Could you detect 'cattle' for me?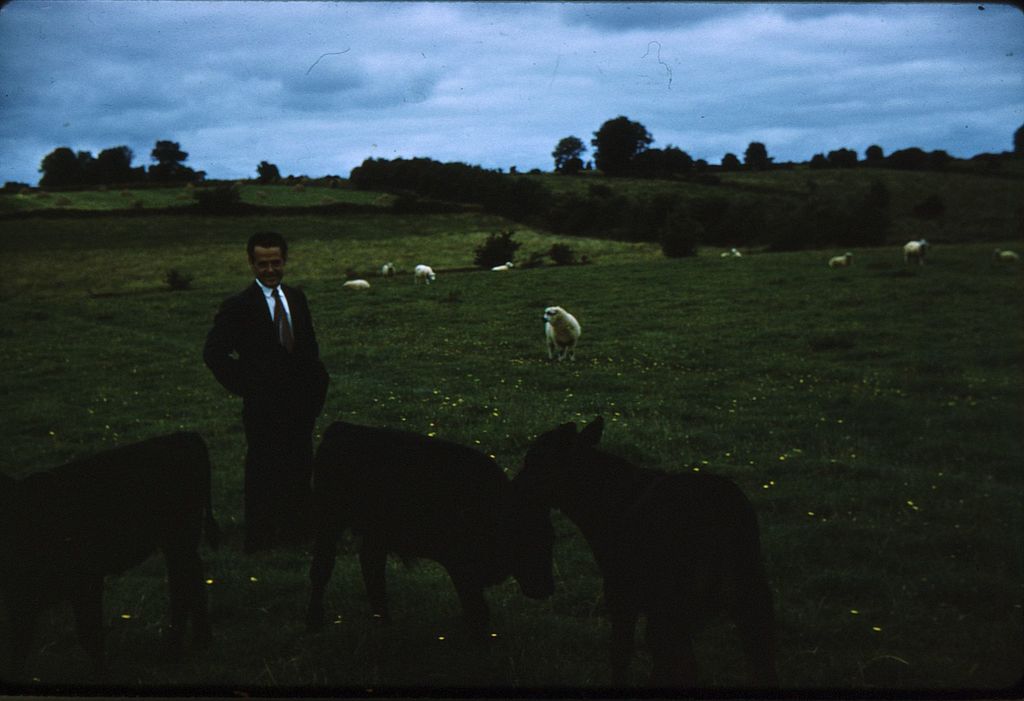
Detection result: detection(382, 262, 397, 281).
